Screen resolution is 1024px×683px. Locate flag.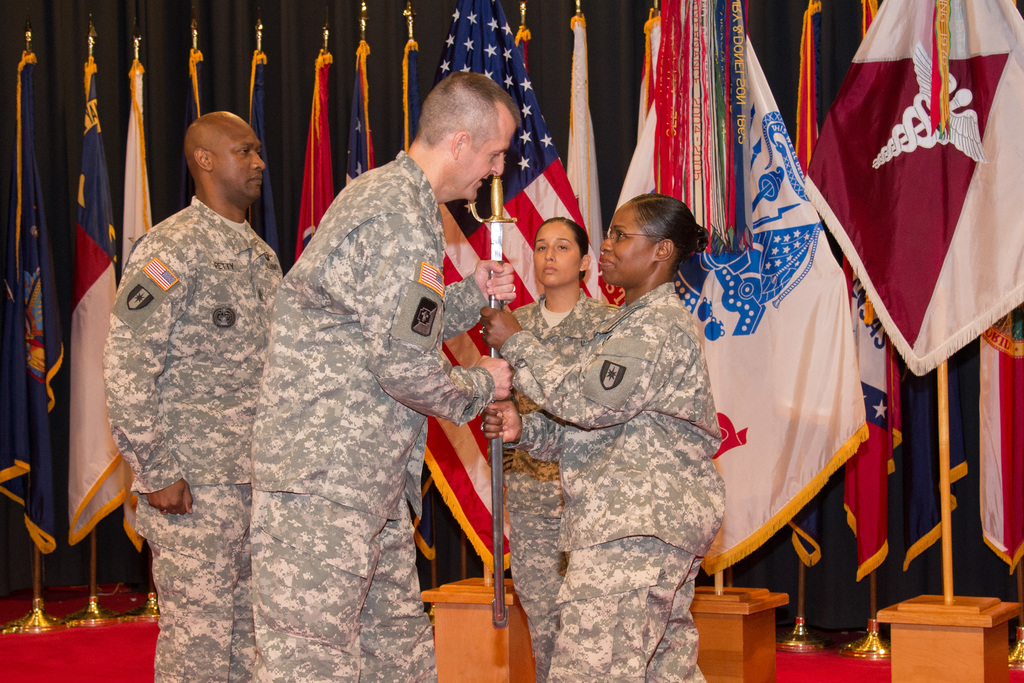
l=342, t=30, r=374, b=185.
